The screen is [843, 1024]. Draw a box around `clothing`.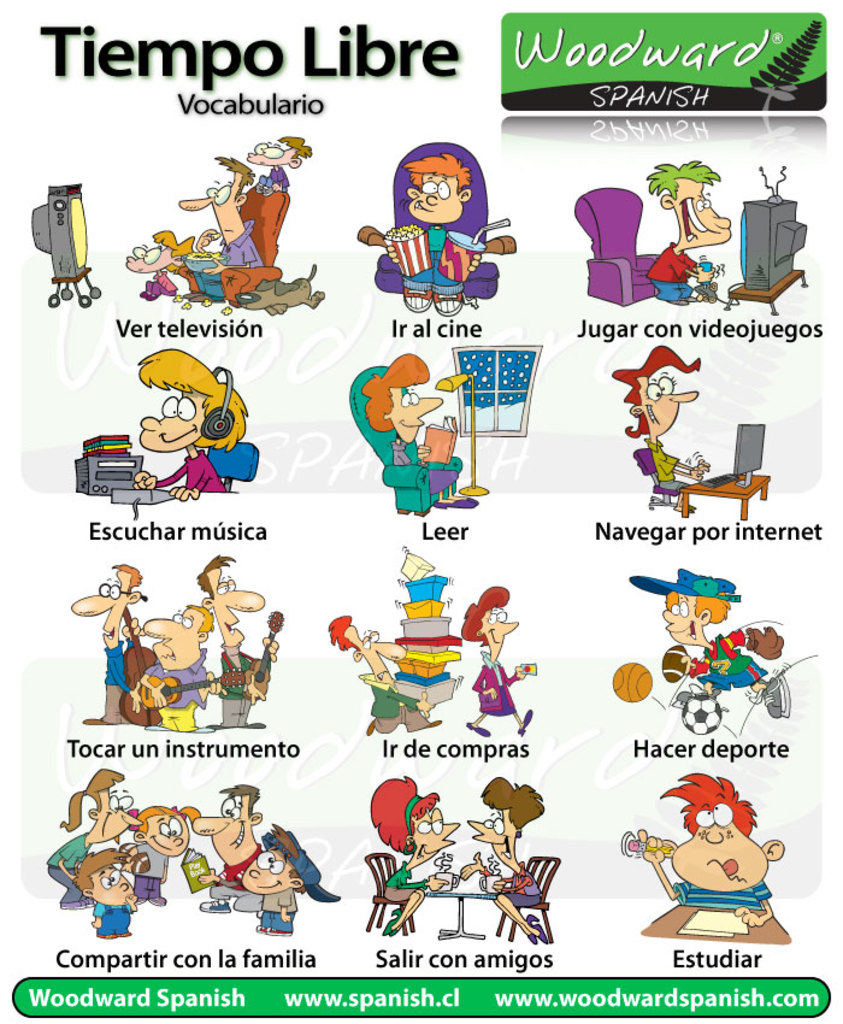
bbox=(269, 165, 290, 188).
